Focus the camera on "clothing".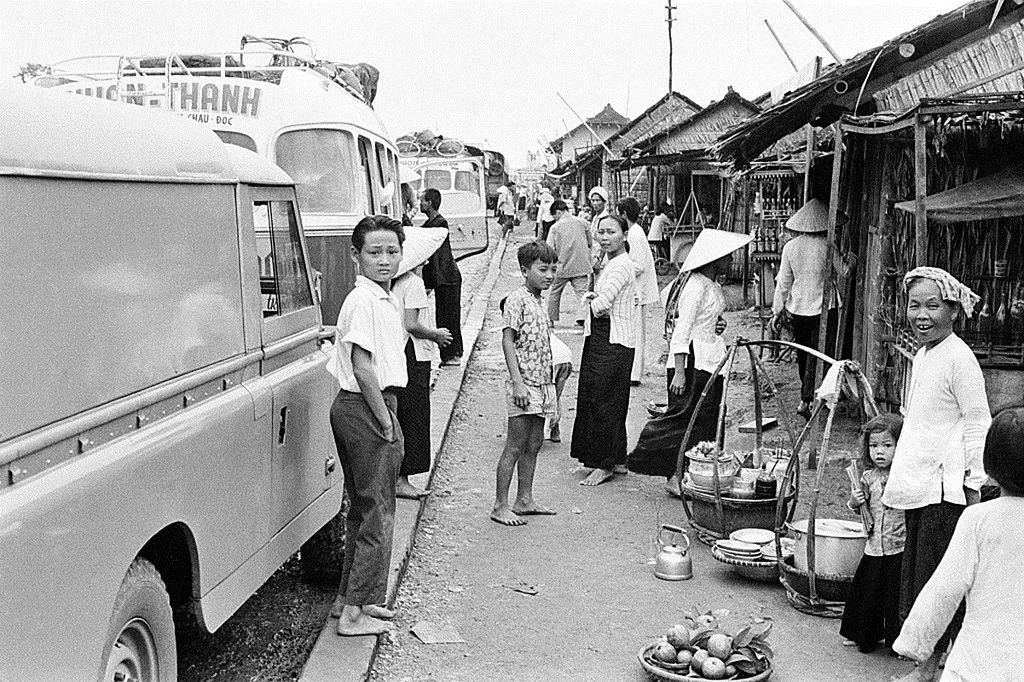
Focus region: [634, 269, 728, 466].
